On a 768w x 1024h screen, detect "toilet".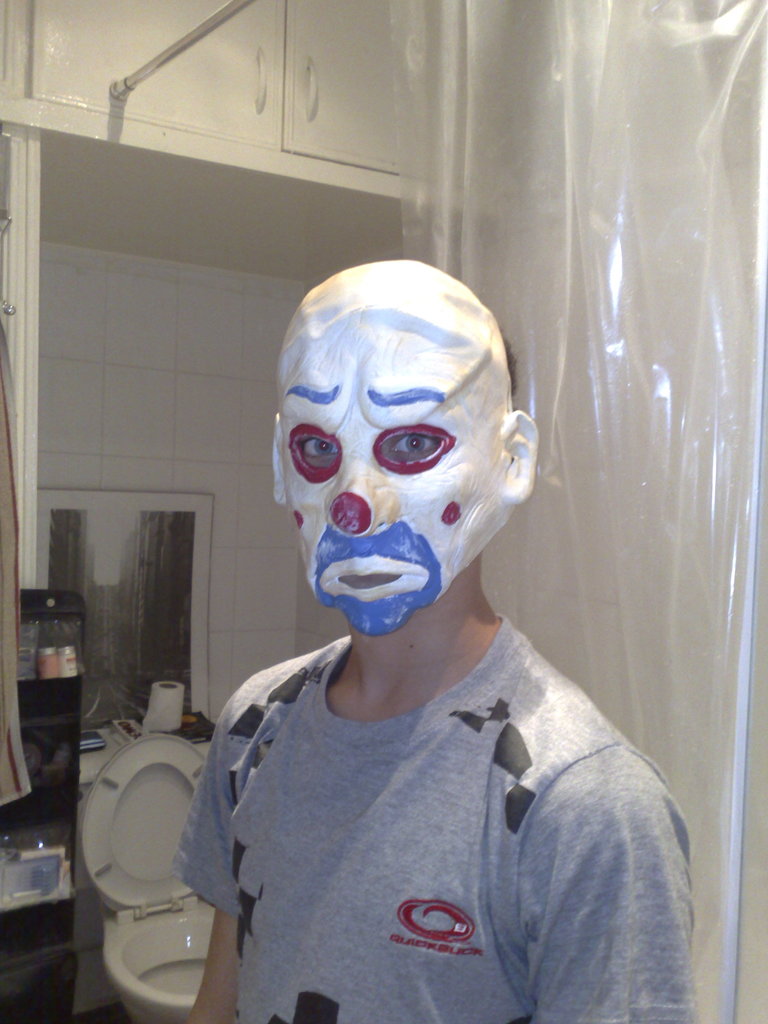
bbox(48, 719, 238, 1001).
